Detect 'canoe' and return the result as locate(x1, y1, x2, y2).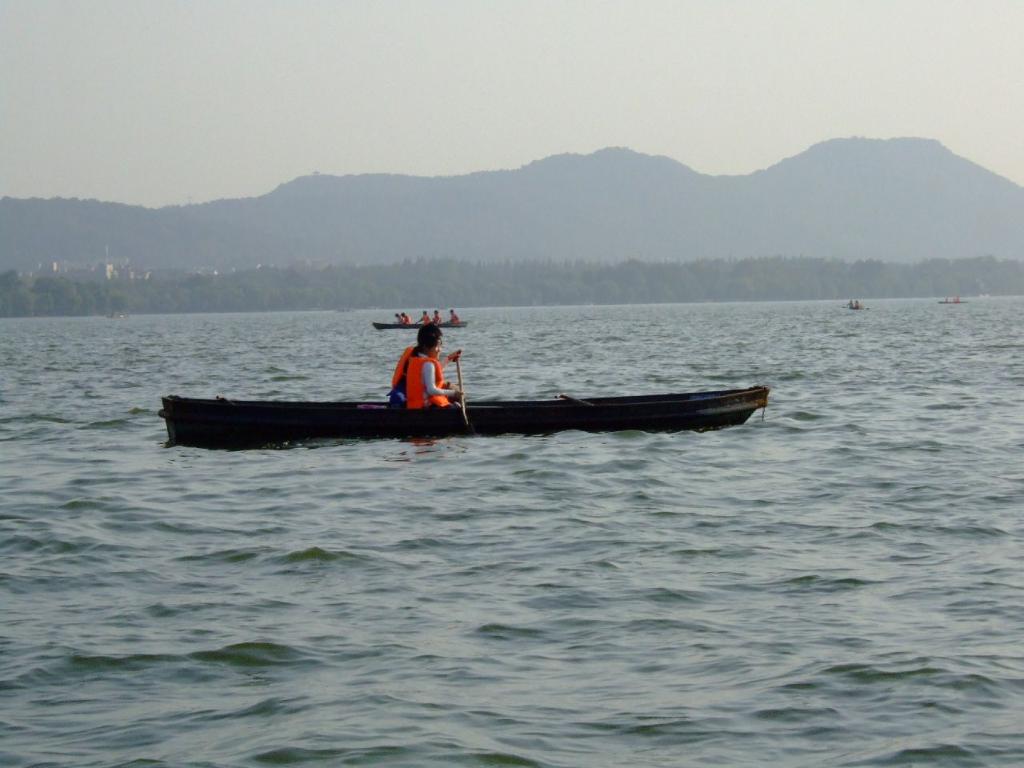
locate(166, 390, 772, 446).
